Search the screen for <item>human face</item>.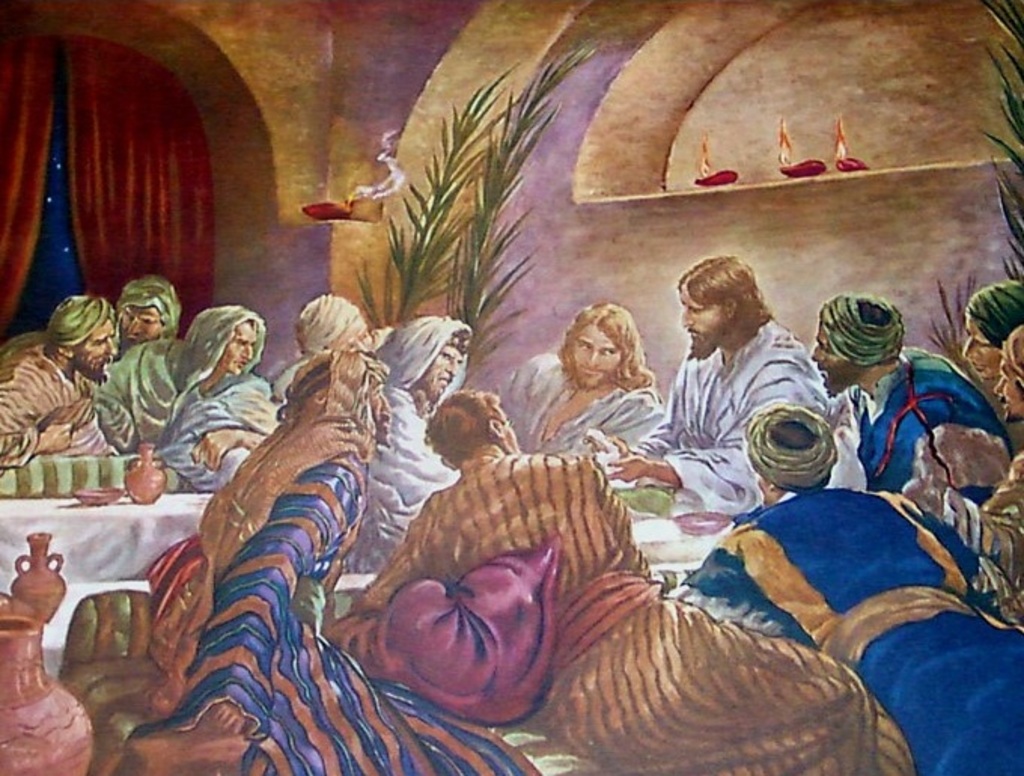
Found at <region>498, 398, 520, 454</region>.
